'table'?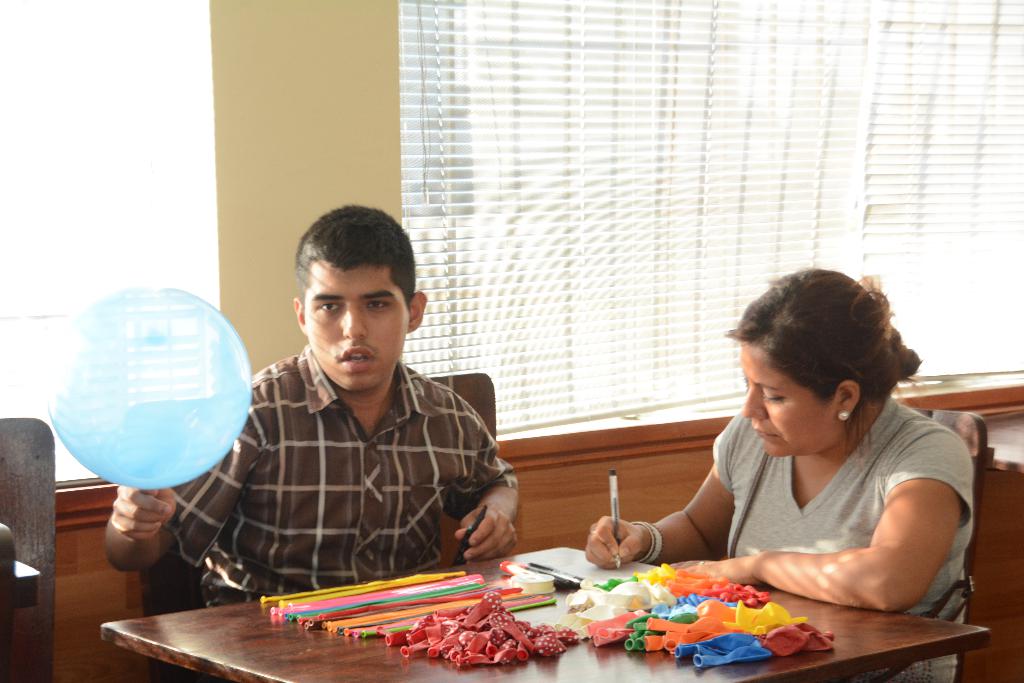
select_region(178, 542, 893, 677)
